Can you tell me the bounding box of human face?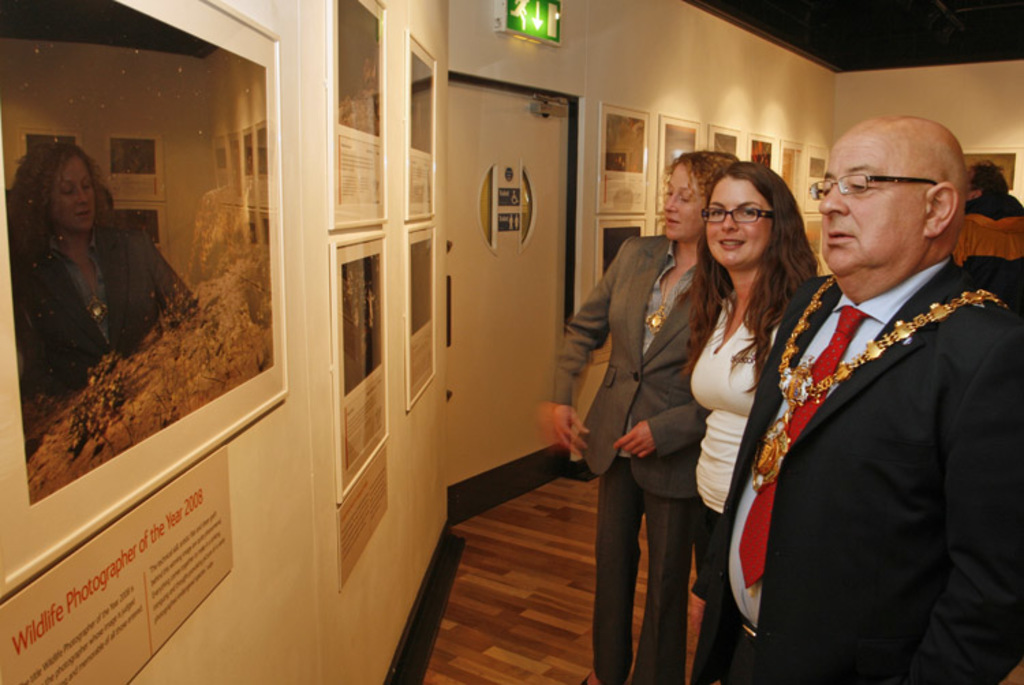
detection(707, 173, 771, 265).
